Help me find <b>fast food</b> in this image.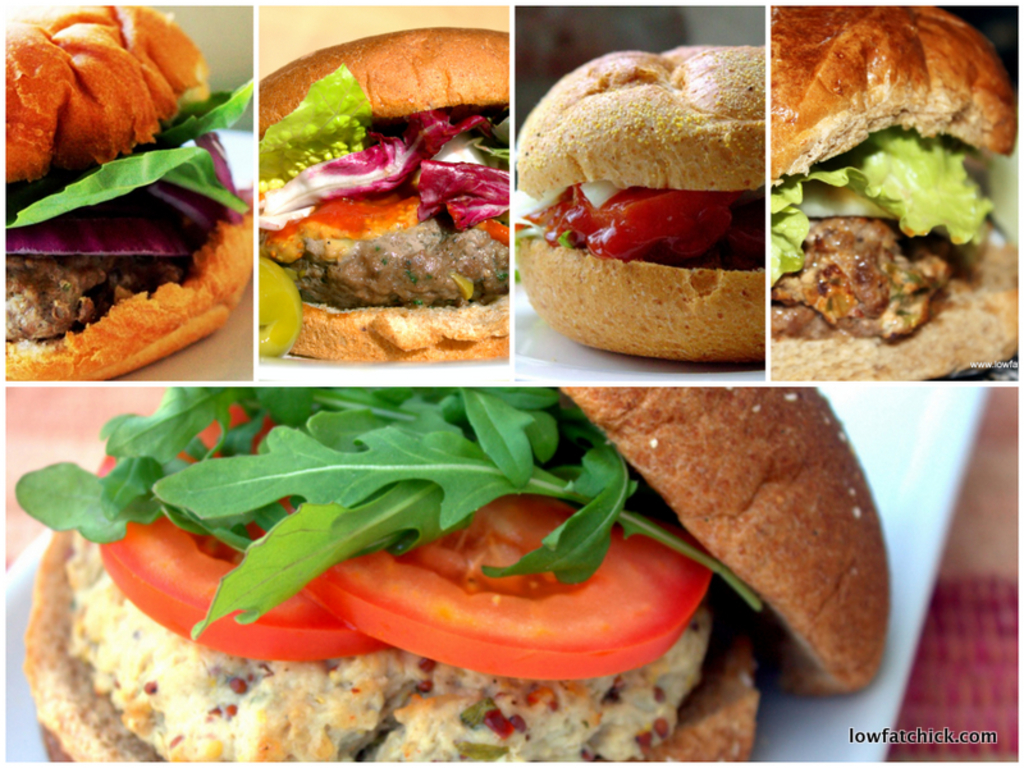
Found it: rect(512, 44, 767, 361).
